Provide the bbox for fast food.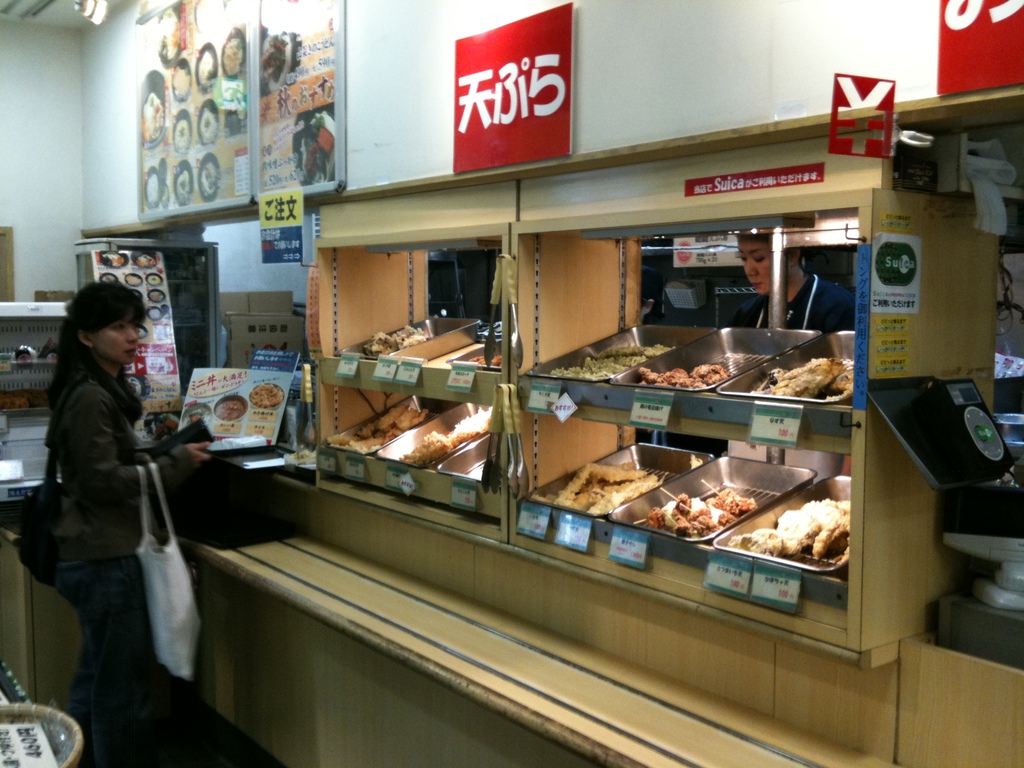
(x1=545, y1=462, x2=660, y2=519).
